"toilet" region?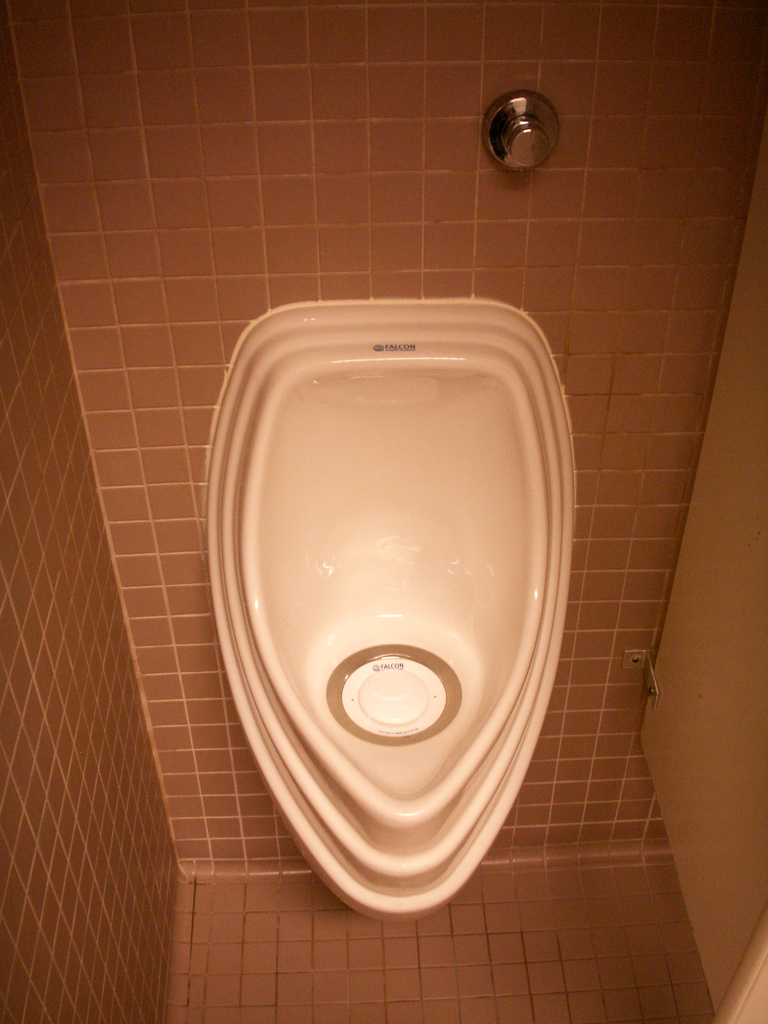
189/277/620/972
